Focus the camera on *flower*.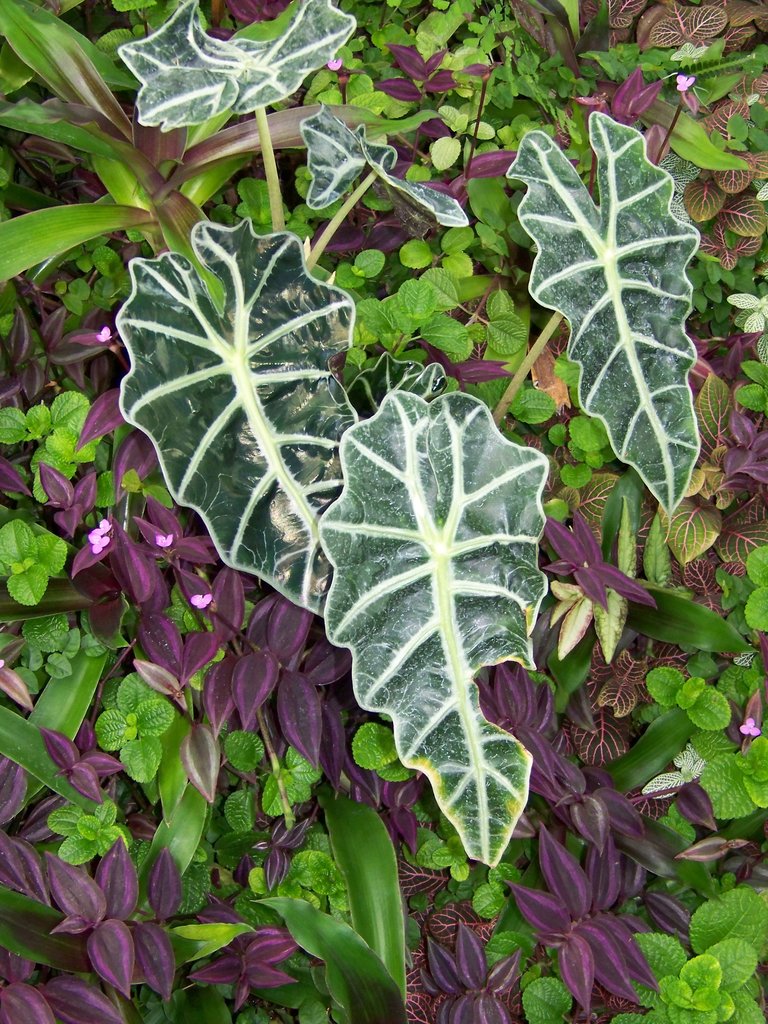
Focus region: bbox=(154, 533, 179, 548).
